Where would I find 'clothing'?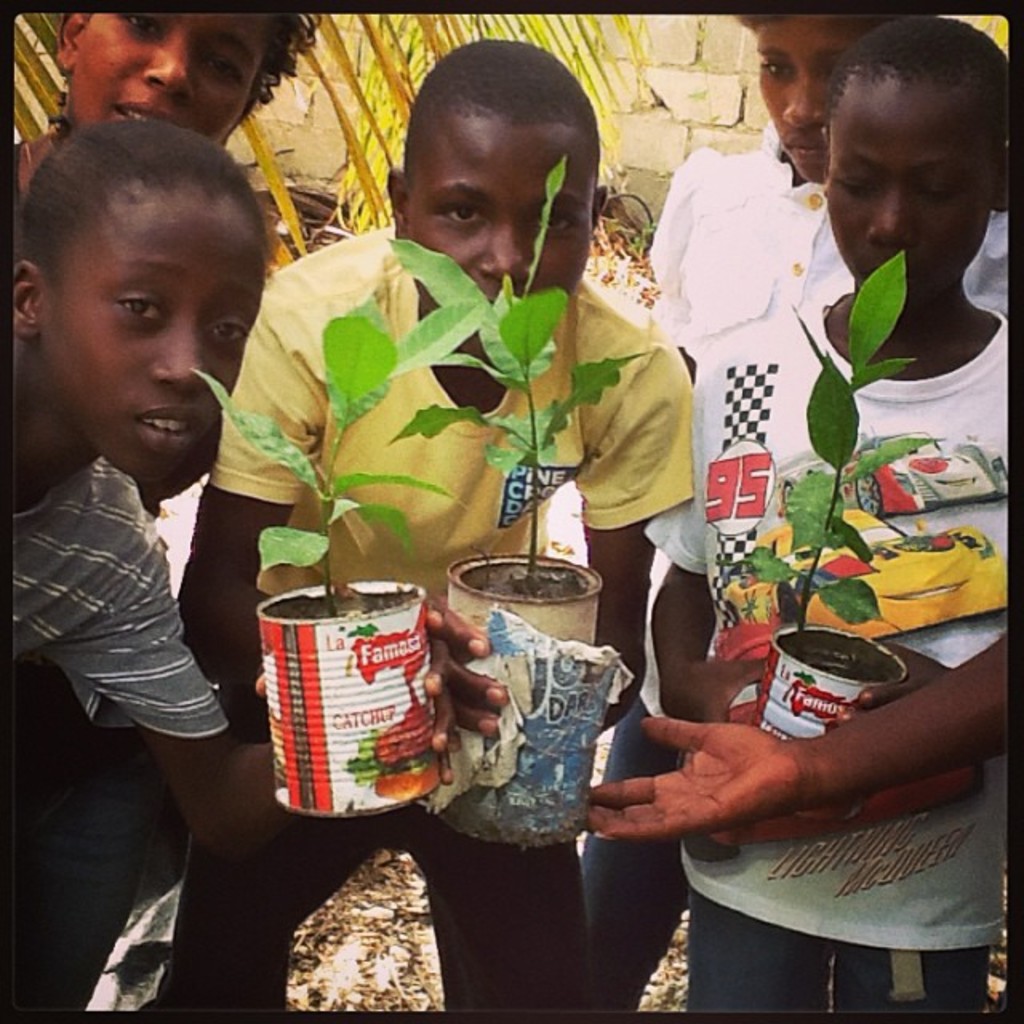
At BBox(643, 274, 1014, 1022).
